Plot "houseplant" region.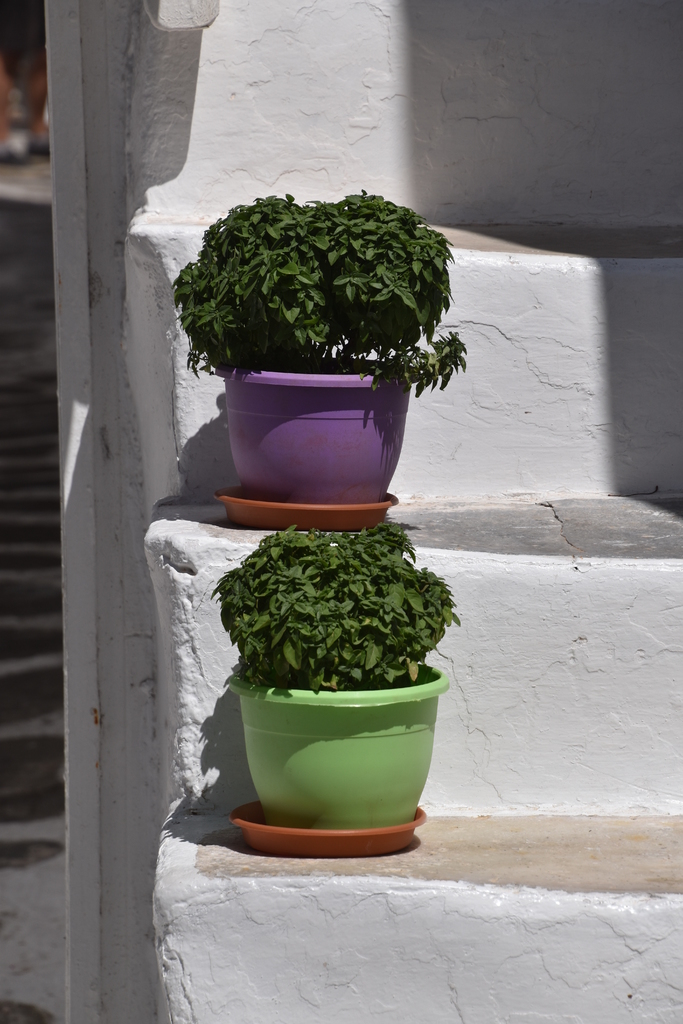
Plotted at (x1=195, y1=185, x2=473, y2=517).
